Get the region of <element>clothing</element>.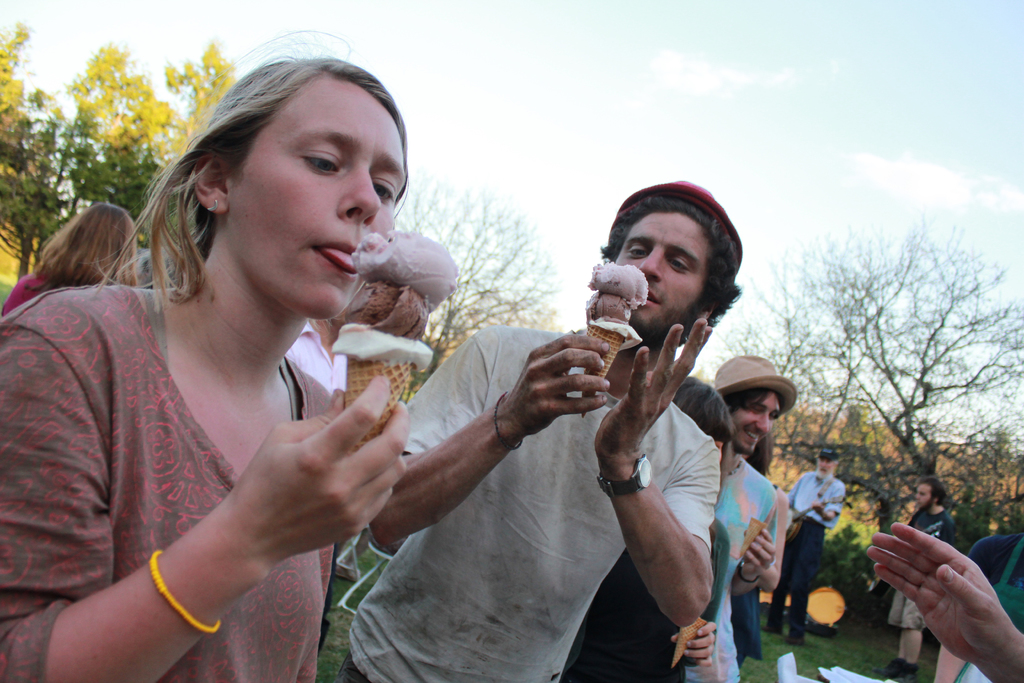
bbox(721, 516, 773, 652).
